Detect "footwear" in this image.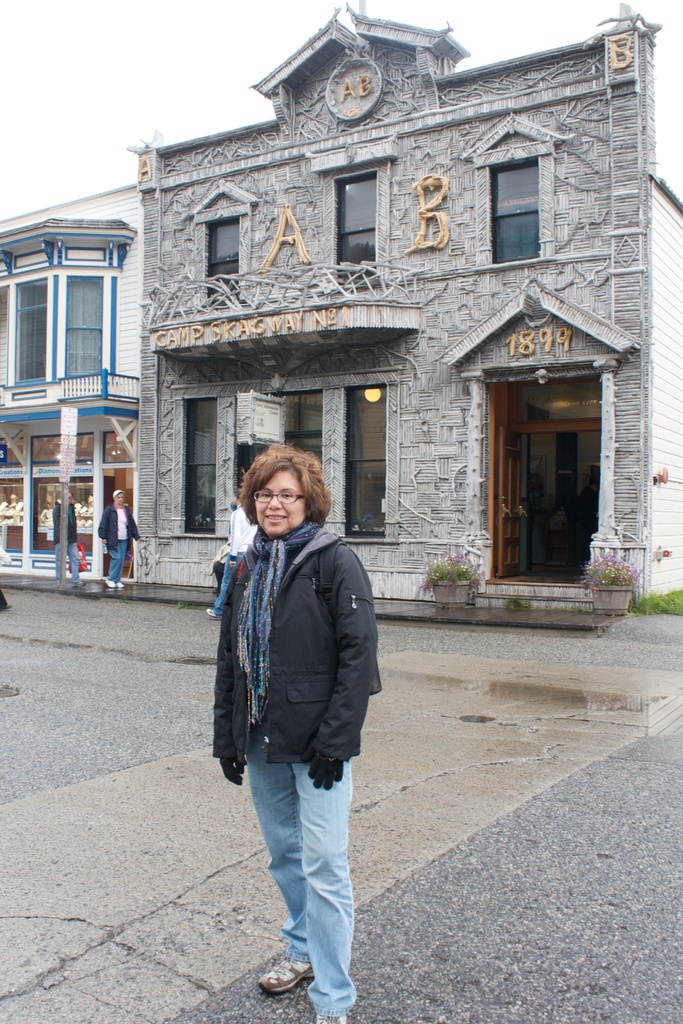
Detection: (256, 958, 314, 995).
